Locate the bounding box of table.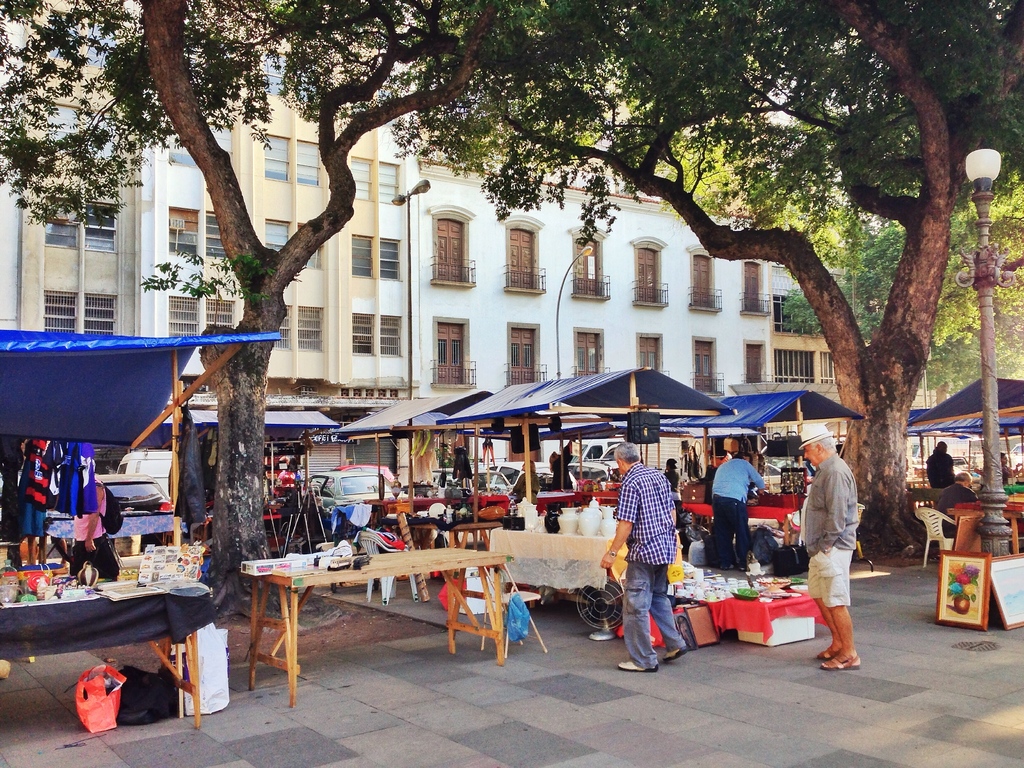
Bounding box: bbox=(369, 496, 504, 528).
